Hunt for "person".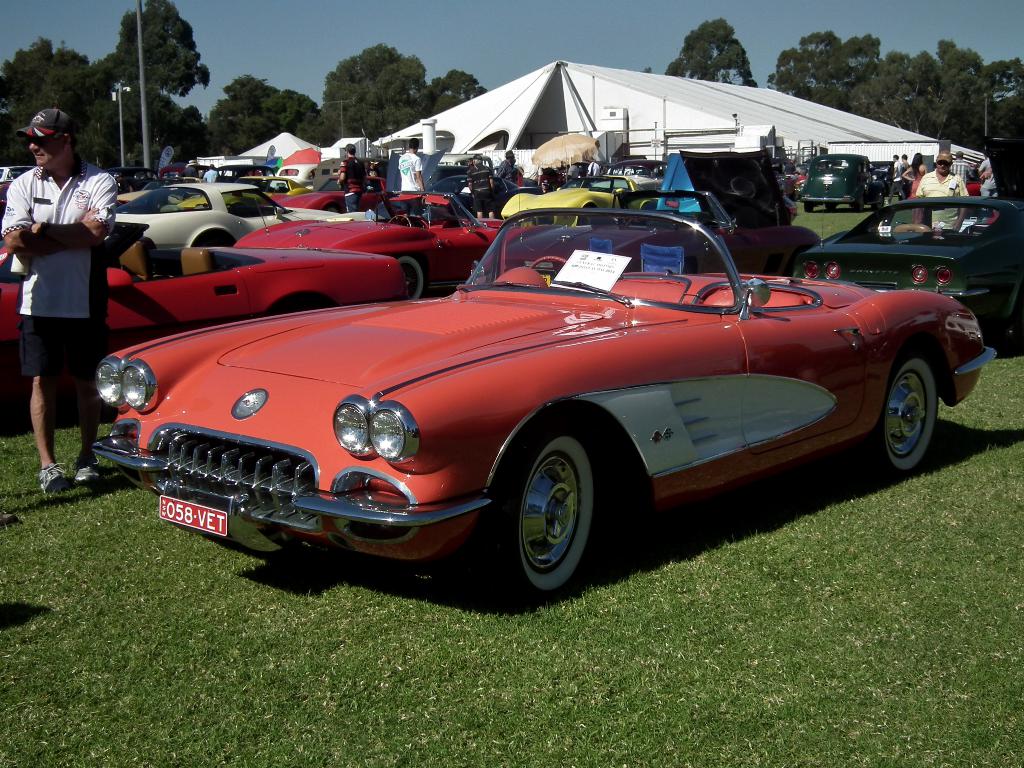
Hunted down at 948 147 972 182.
